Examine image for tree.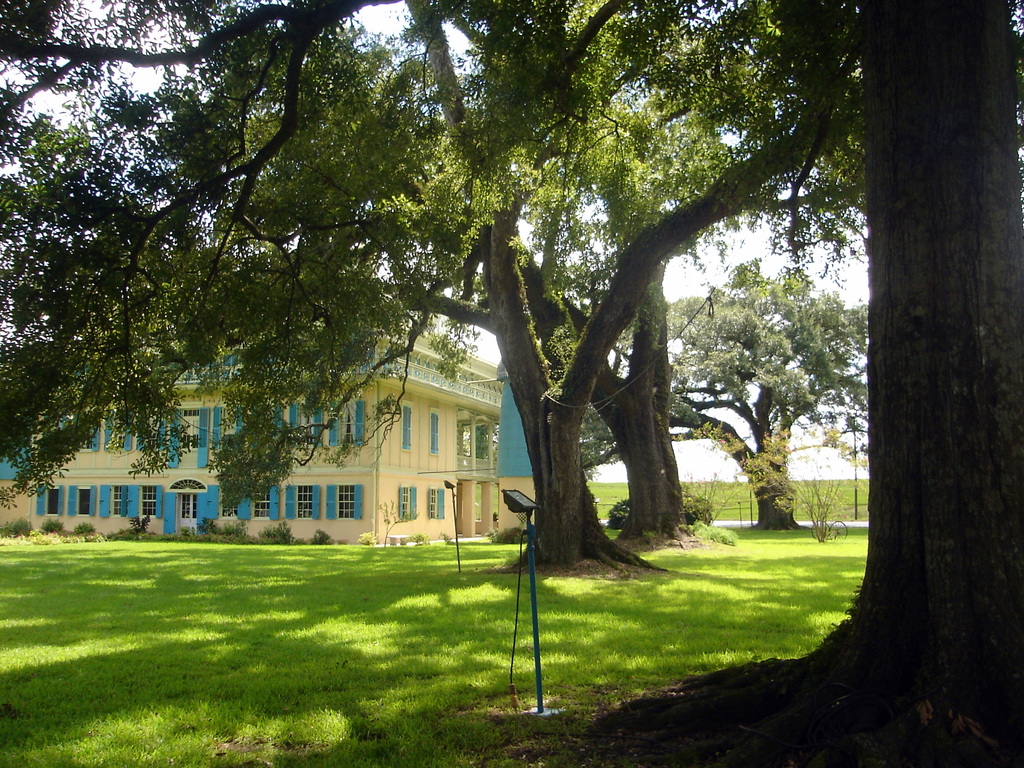
Examination result: detection(576, 0, 1023, 767).
